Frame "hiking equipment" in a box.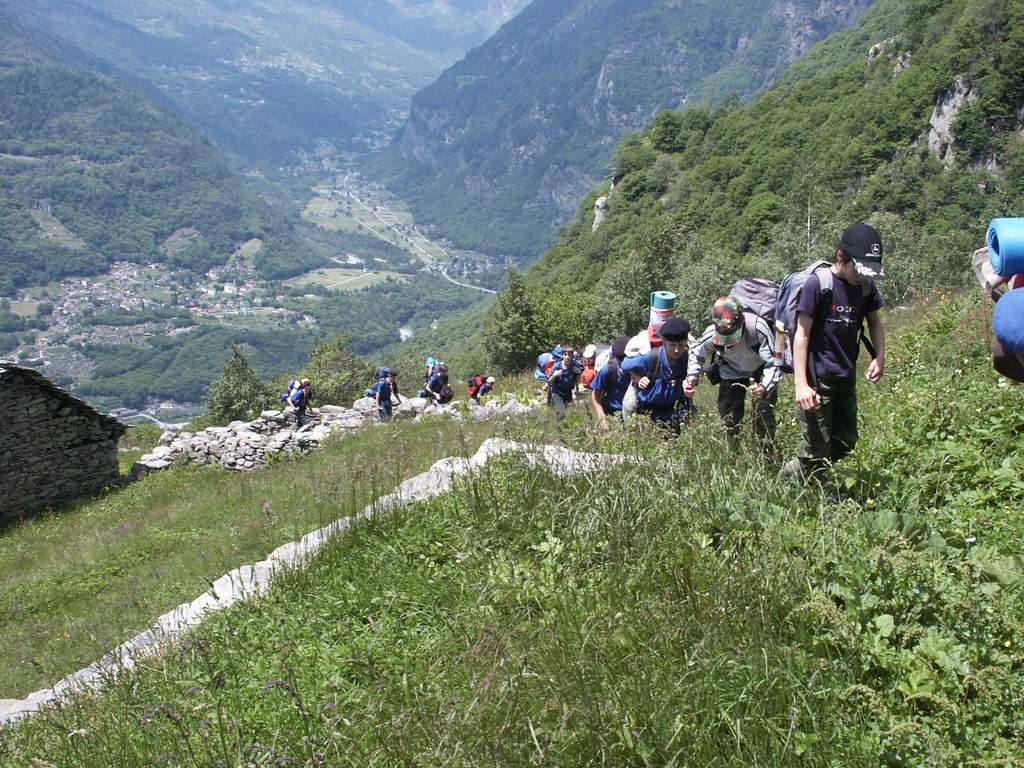
bbox=[621, 323, 689, 426].
